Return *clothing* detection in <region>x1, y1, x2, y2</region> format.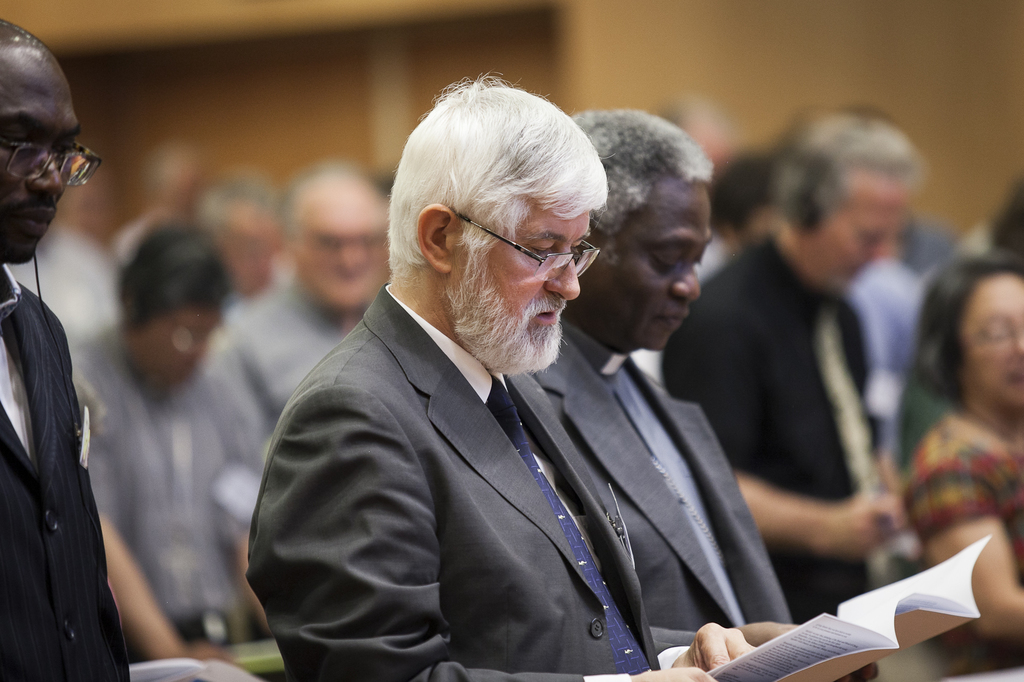
<region>841, 278, 901, 422</region>.
